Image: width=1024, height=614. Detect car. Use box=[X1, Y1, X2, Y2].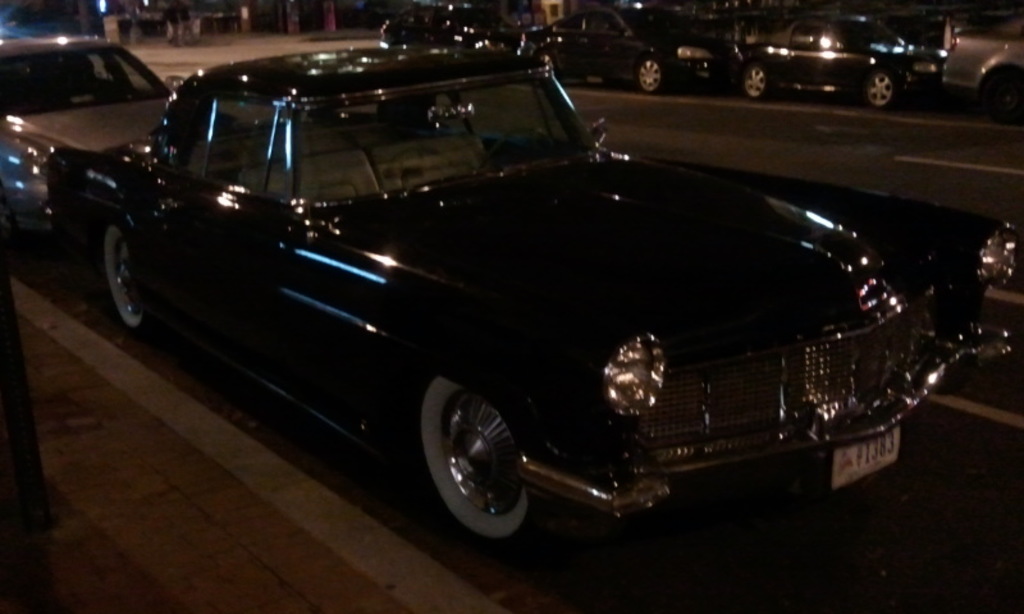
box=[0, 42, 172, 281].
